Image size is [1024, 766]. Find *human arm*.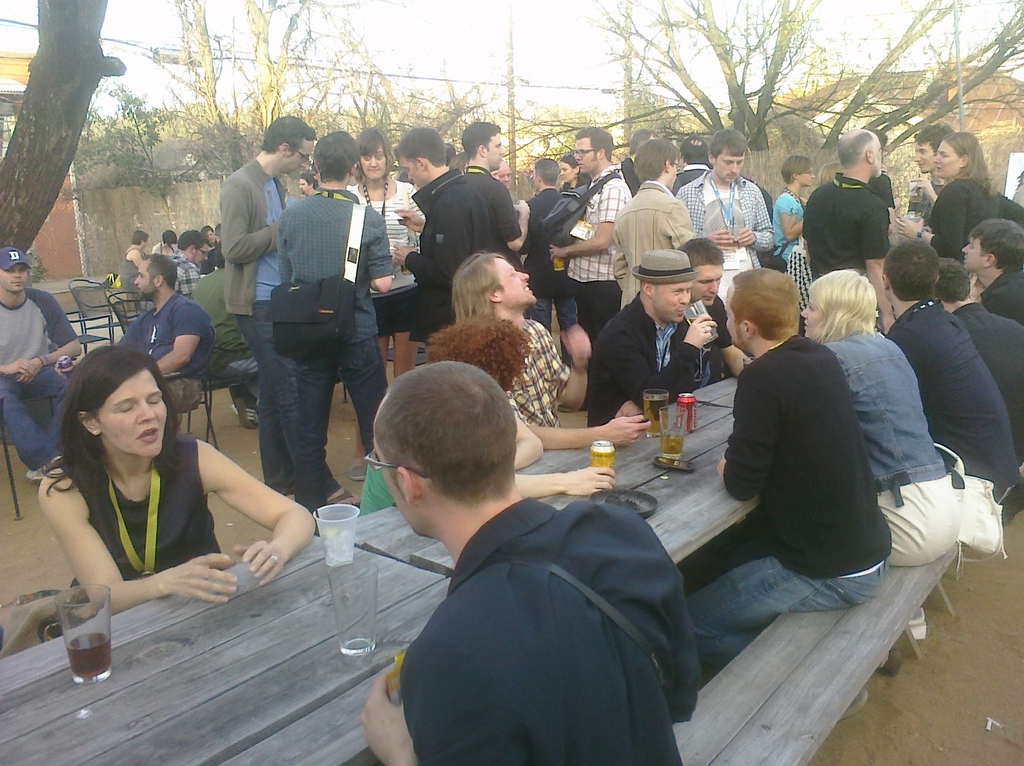
BBox(596, 319, 723, 418).
